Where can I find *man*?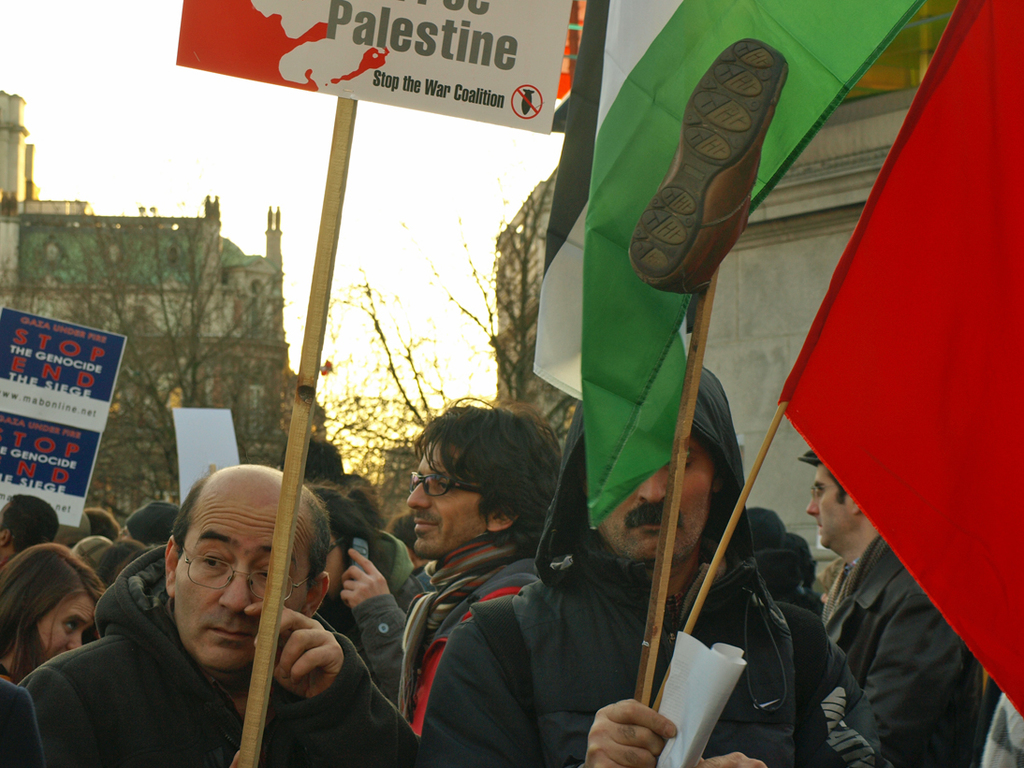
You can find it at bbox=(397, 398, 568, 711).
